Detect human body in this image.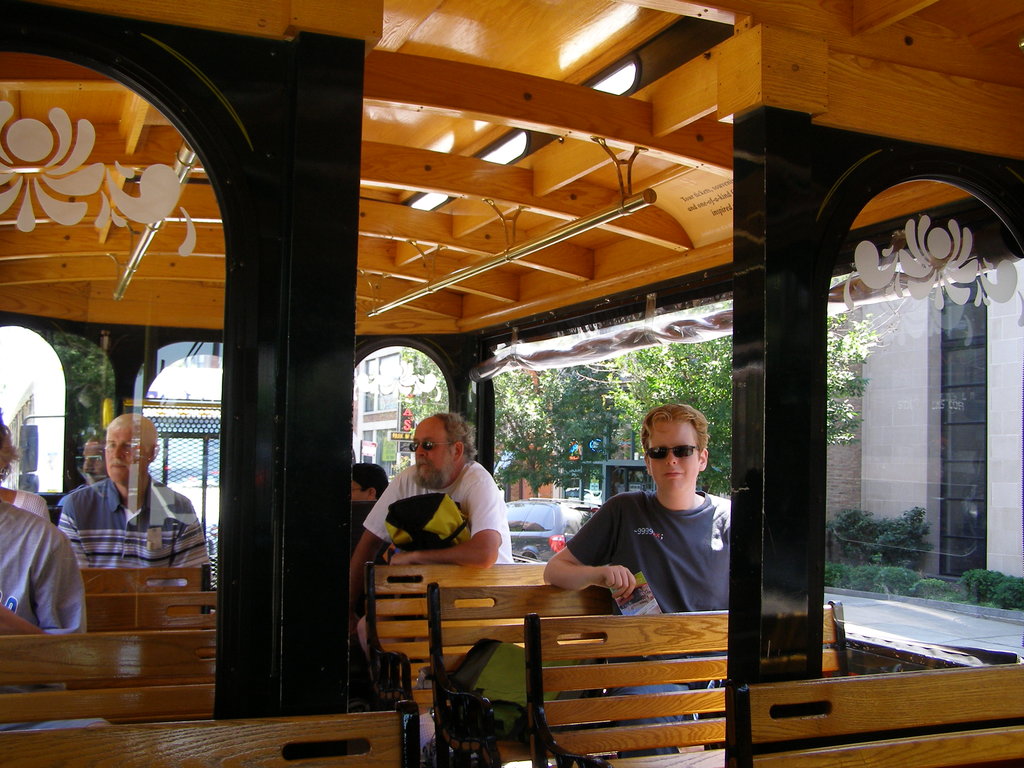
Detection: pyautogui.locateOnScreen(58, 410, 212, 588).
